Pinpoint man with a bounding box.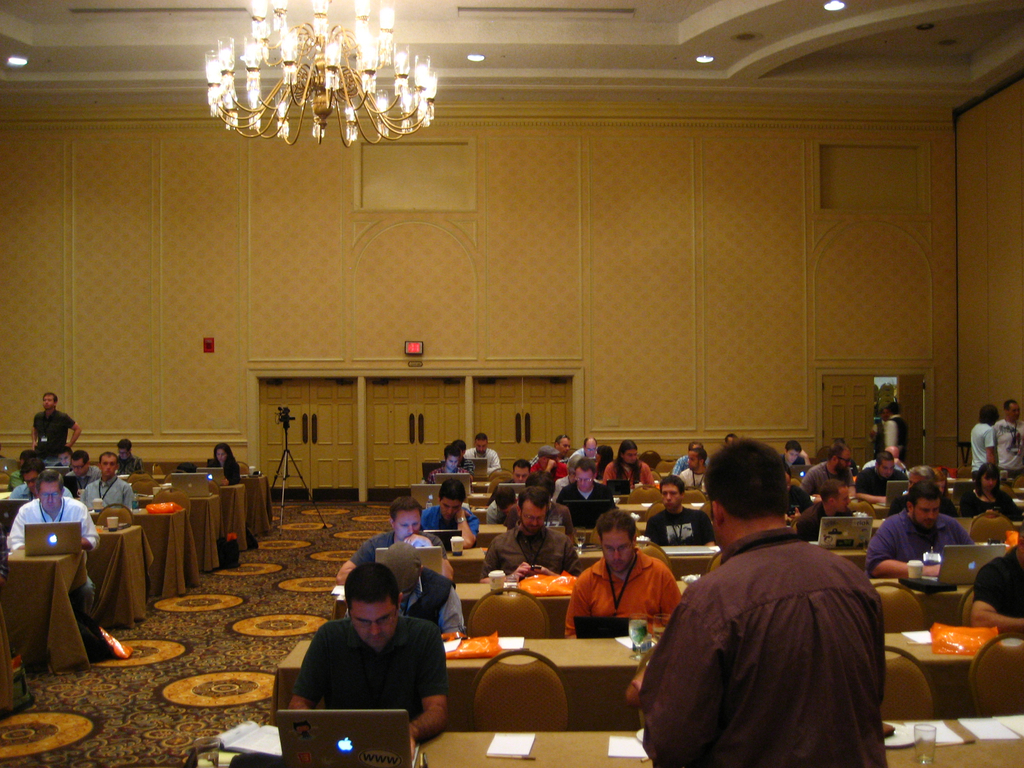
[861, 481, 976, 580].
